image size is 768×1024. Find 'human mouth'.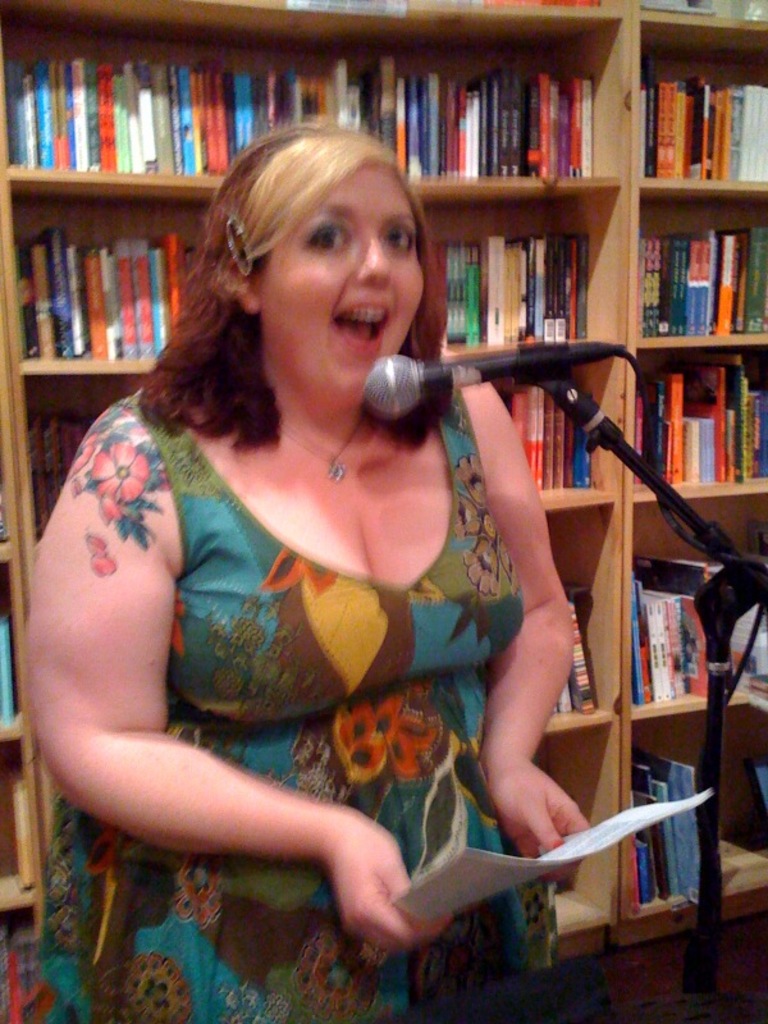
(left=330, top=300, right=385, bottom=352).
